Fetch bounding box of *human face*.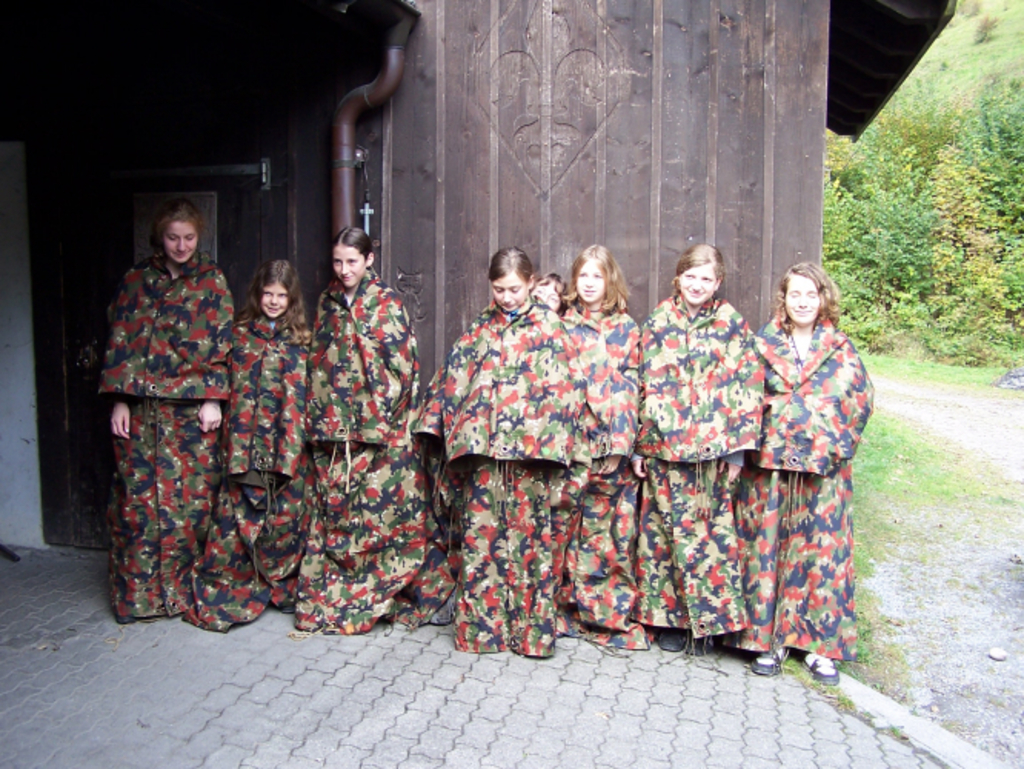
Bbox: box(163, 220, 195, 266).
